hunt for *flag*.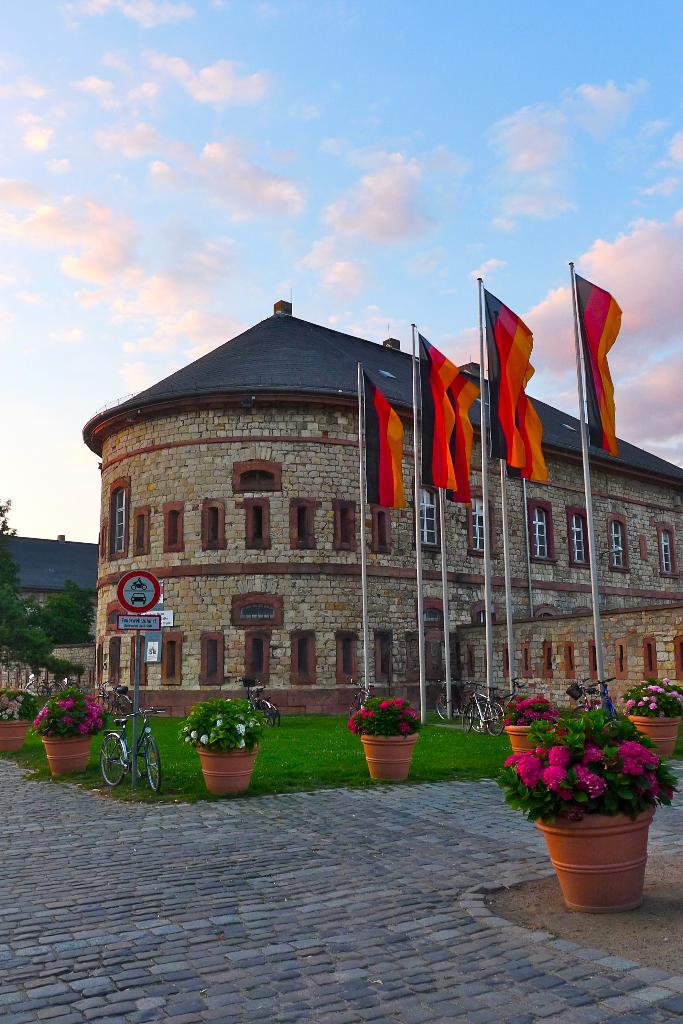
Hunted down at x1=569 y1=273 x2=621 y2=458.
